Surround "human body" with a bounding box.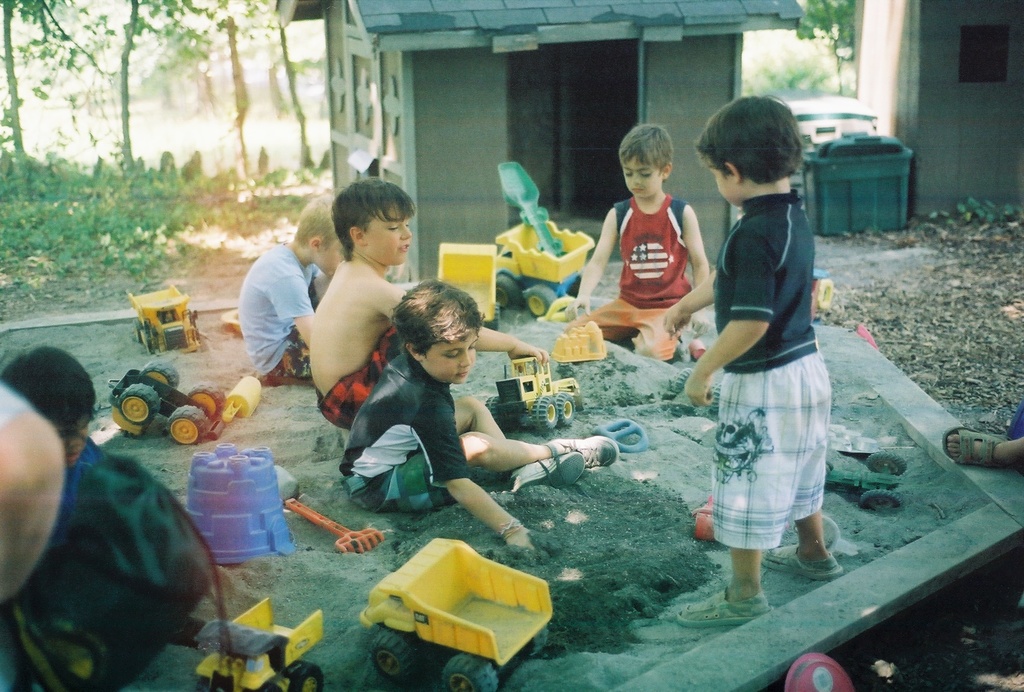
<box>343,277,624,548</box>.
